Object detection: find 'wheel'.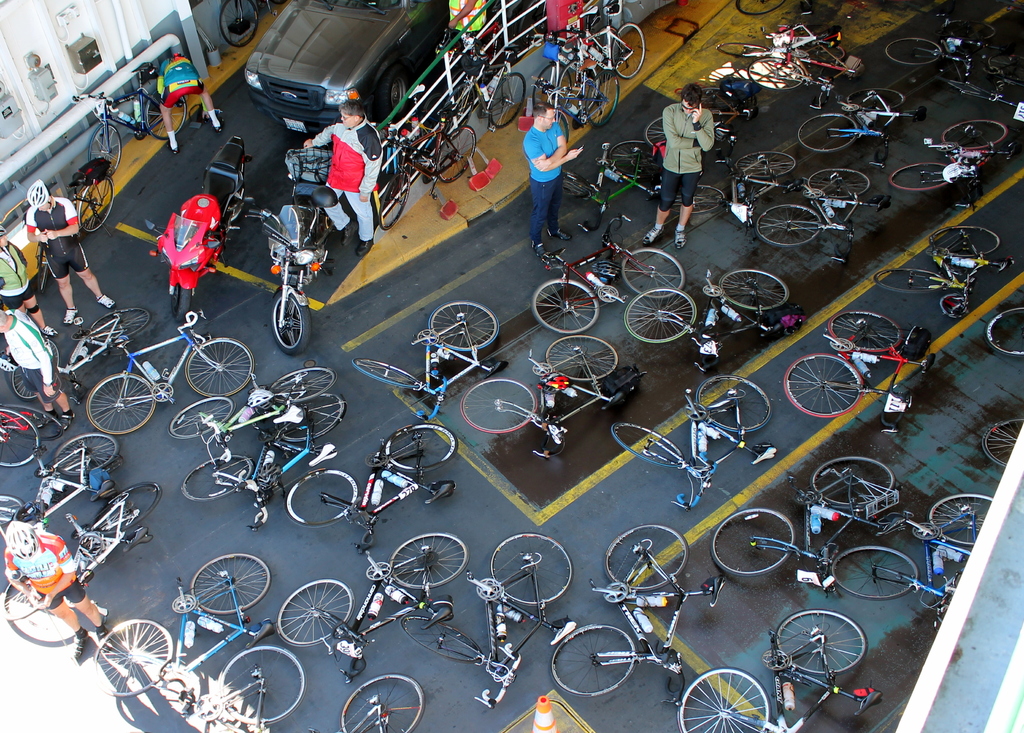
x1=84 y1=115 x2=124 y2=177.
